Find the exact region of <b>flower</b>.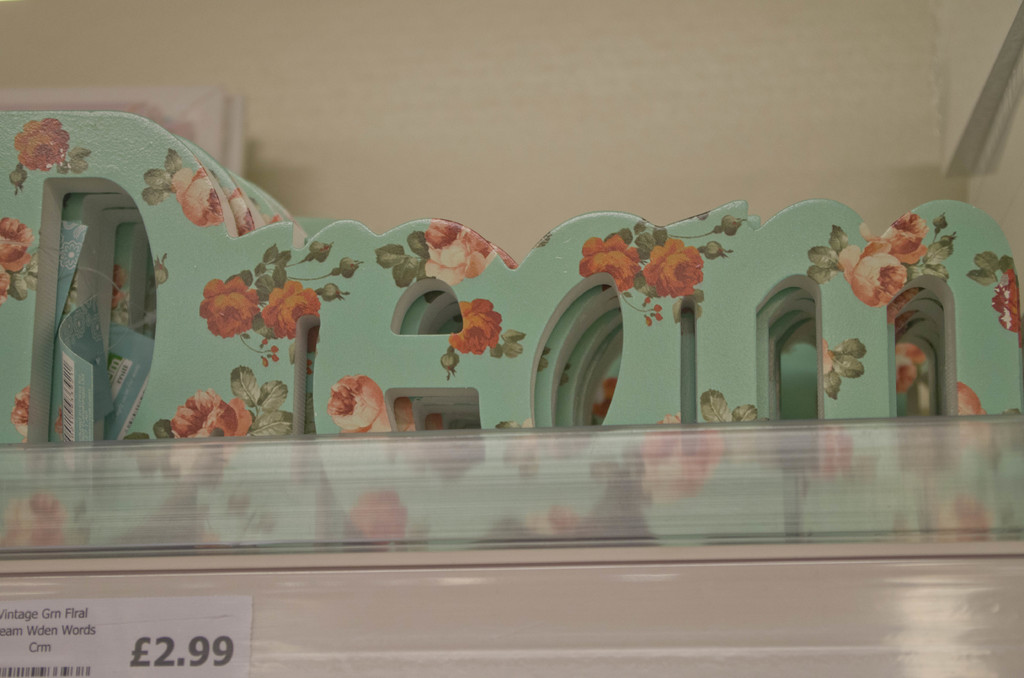
Exact region: x1=13, y1=124, x2=71, y2=168.
